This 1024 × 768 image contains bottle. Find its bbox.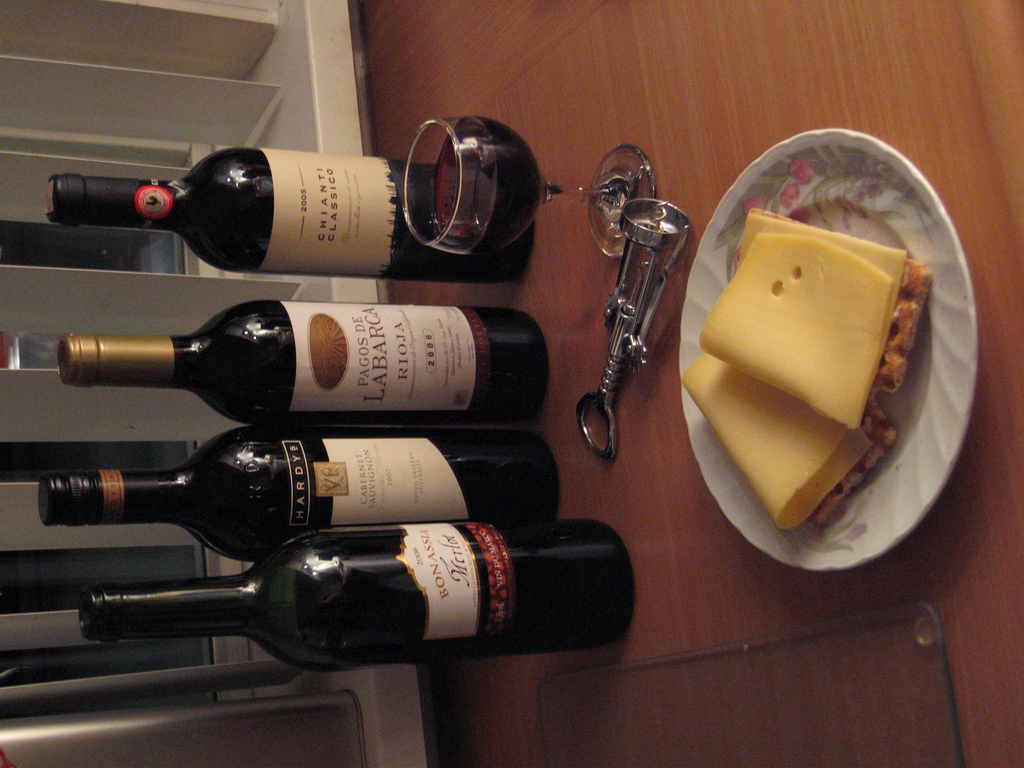
left=42, top=150, right=537, bottom=274.
